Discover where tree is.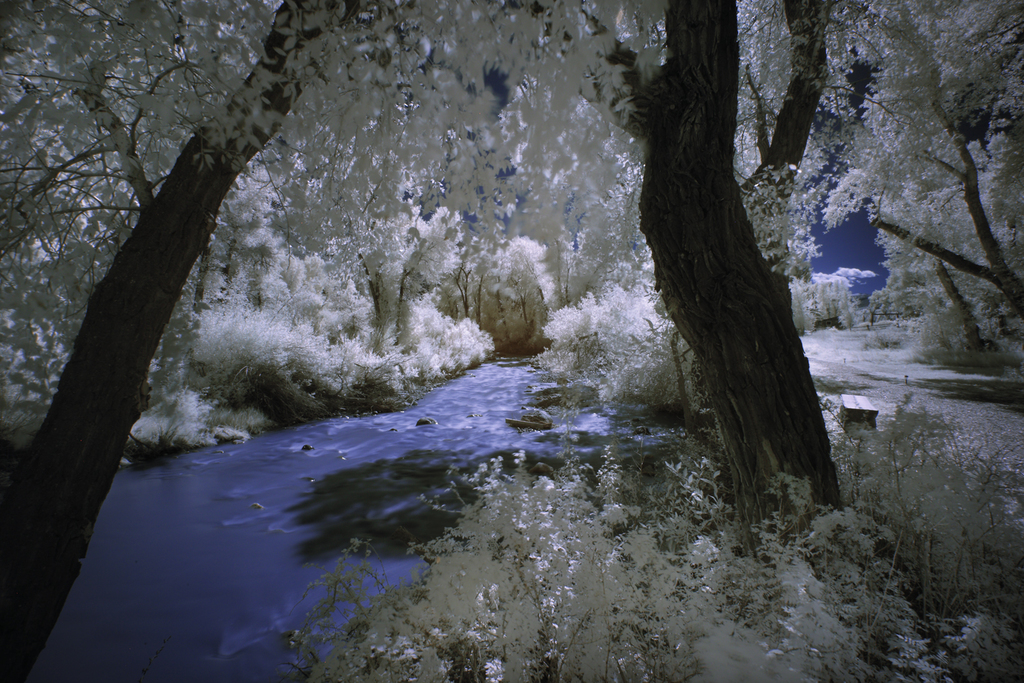
Discovered at (851, 0, 1023, 331).
